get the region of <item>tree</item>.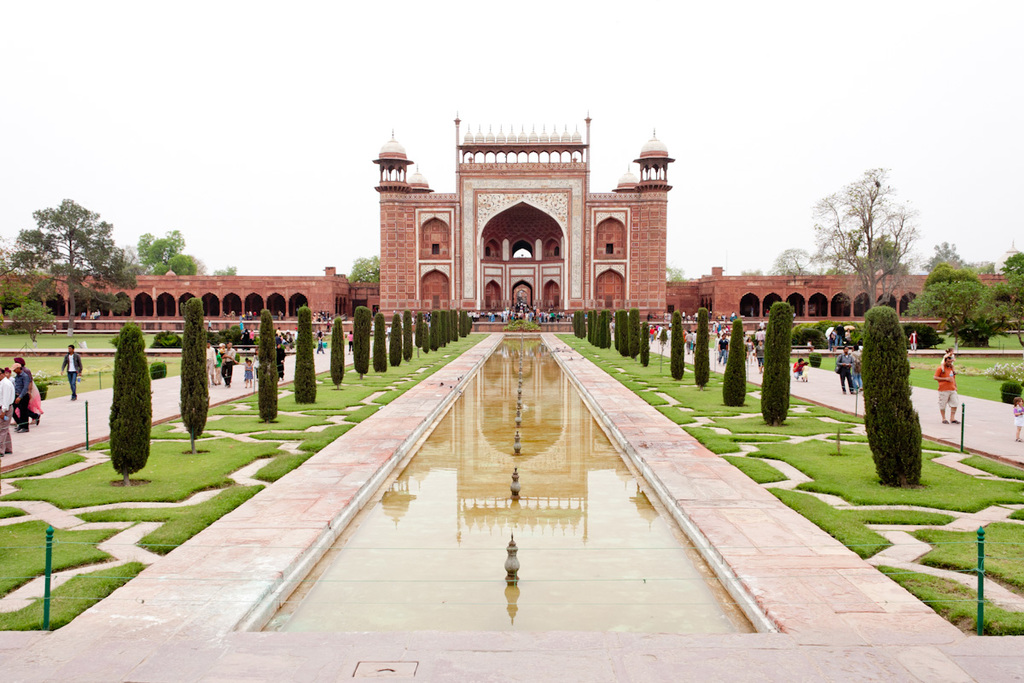
bbox=(376, 318, 385, 369).
